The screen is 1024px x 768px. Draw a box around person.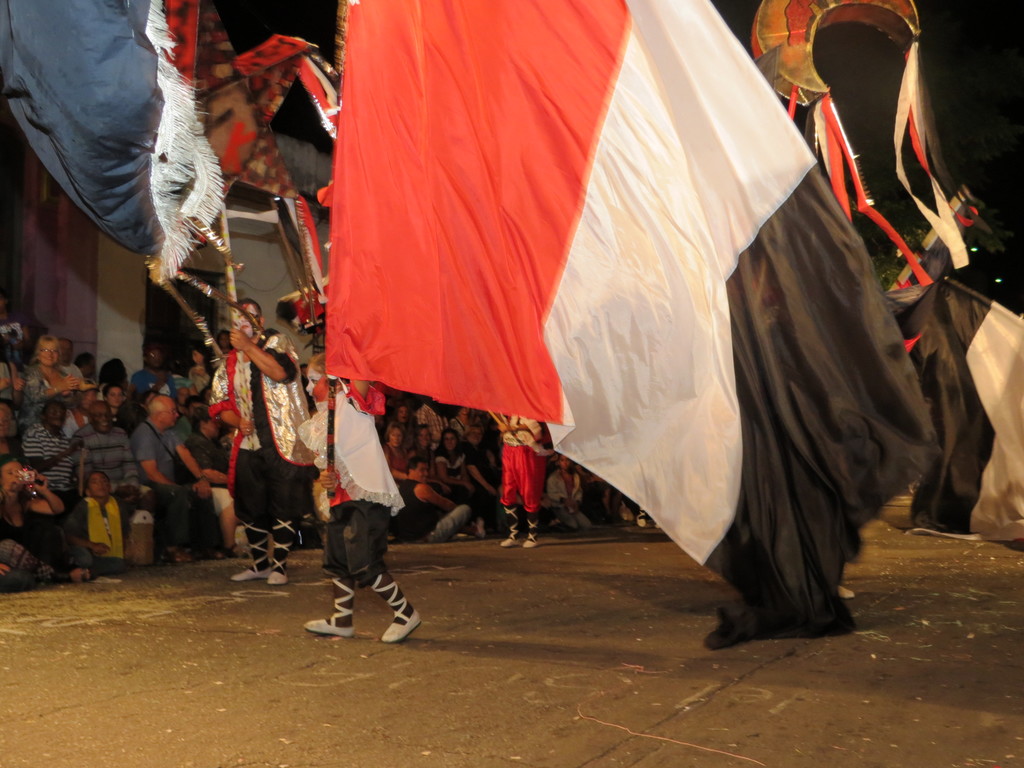
bbox(131, 399, 212, 573).
